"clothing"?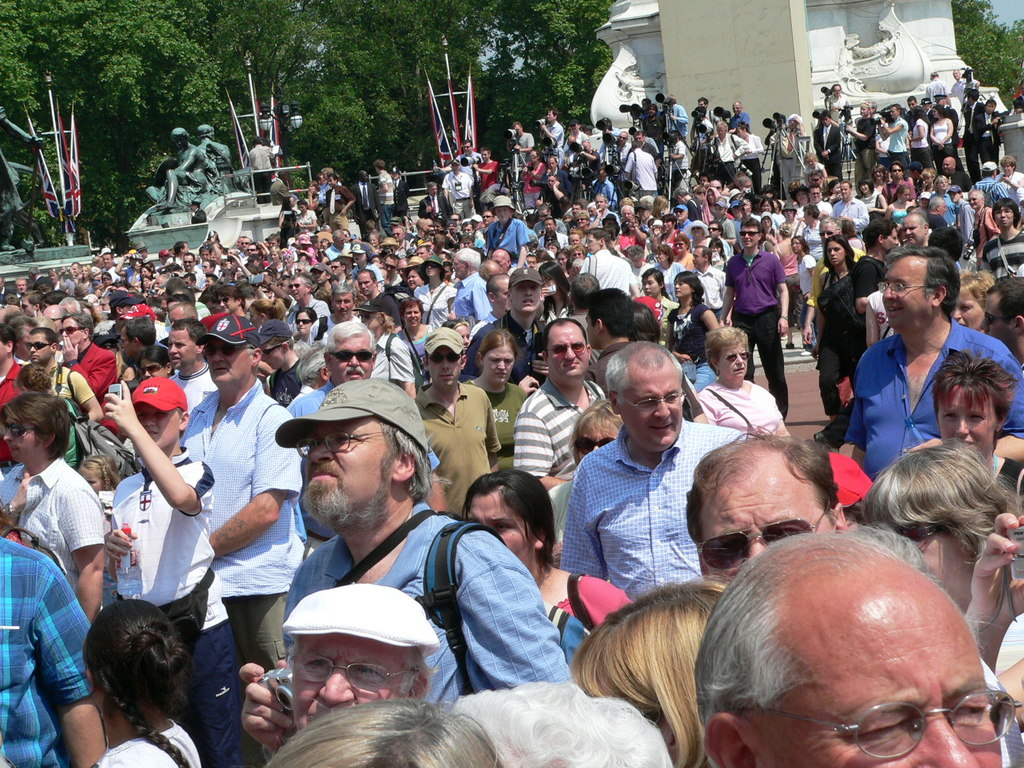
BBox(248, 147, 273, 207)
